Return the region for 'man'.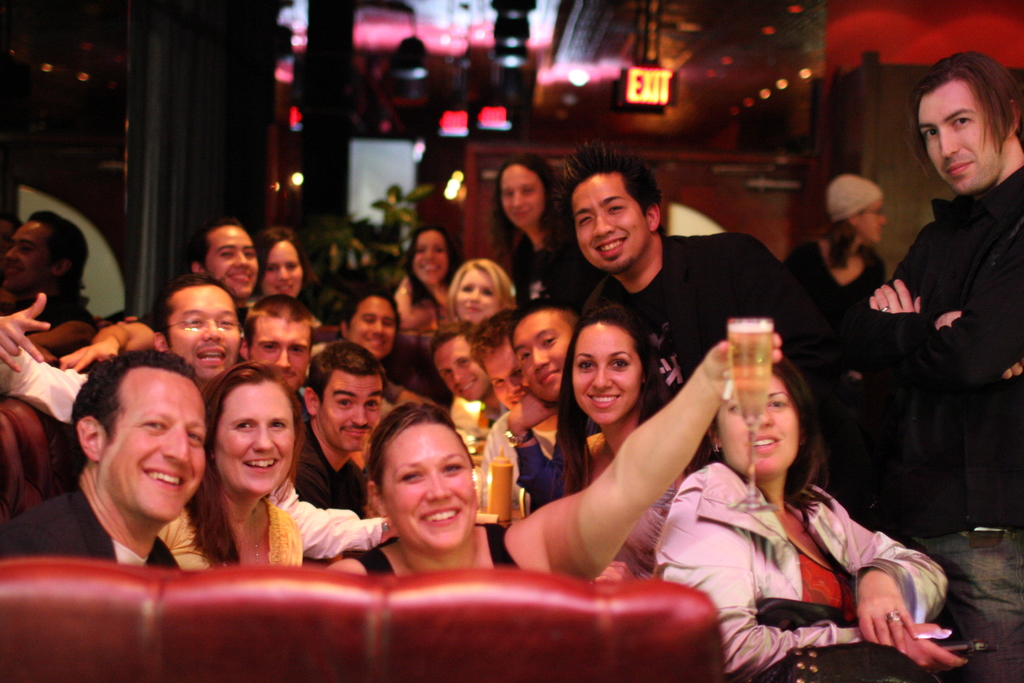
pyautogui.locateOnScreen(334, 290, 447, 416).
